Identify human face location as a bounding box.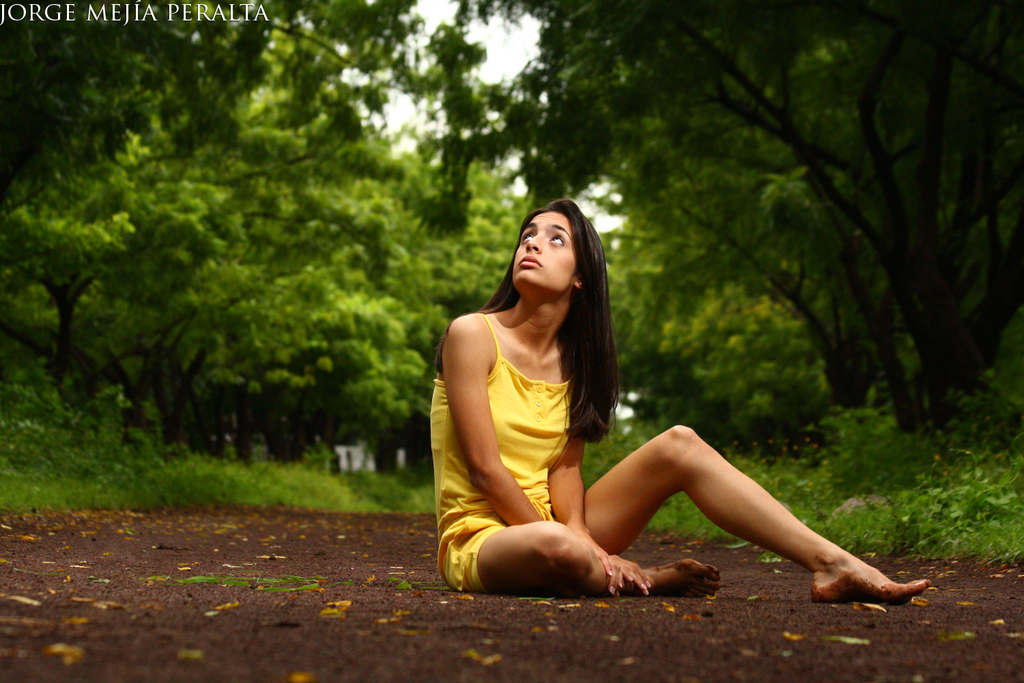
bbox(512, 211, 579, 296).
